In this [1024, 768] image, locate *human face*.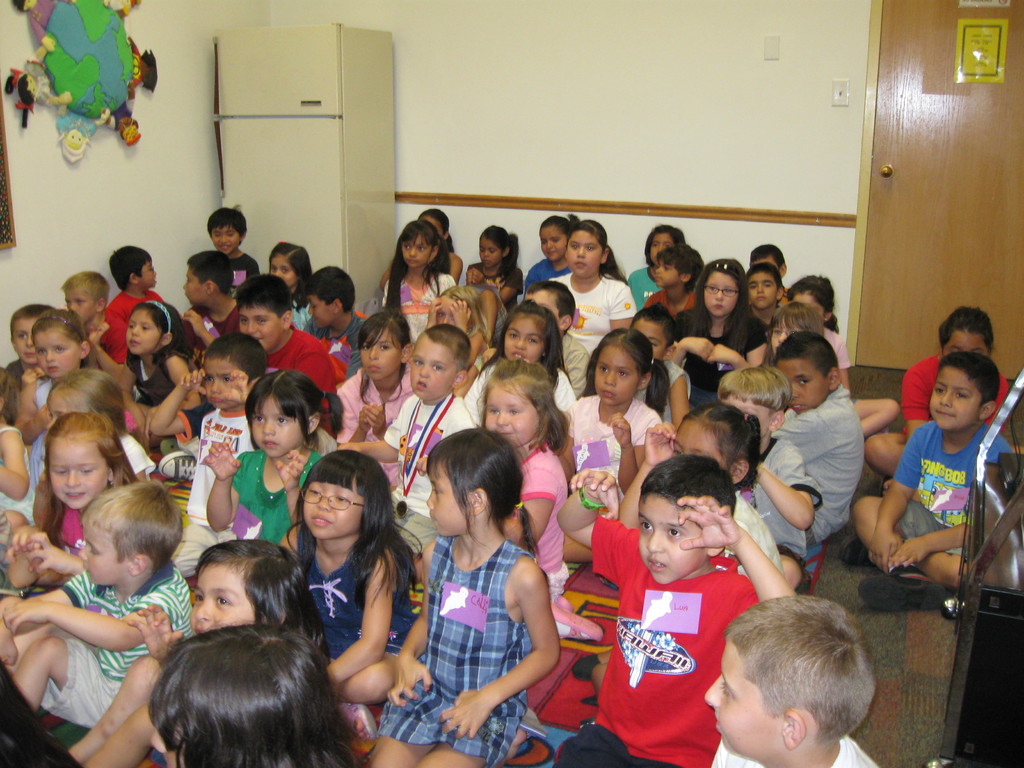
Bounding box: [left=748, top=249, right=783, bottom=275].
